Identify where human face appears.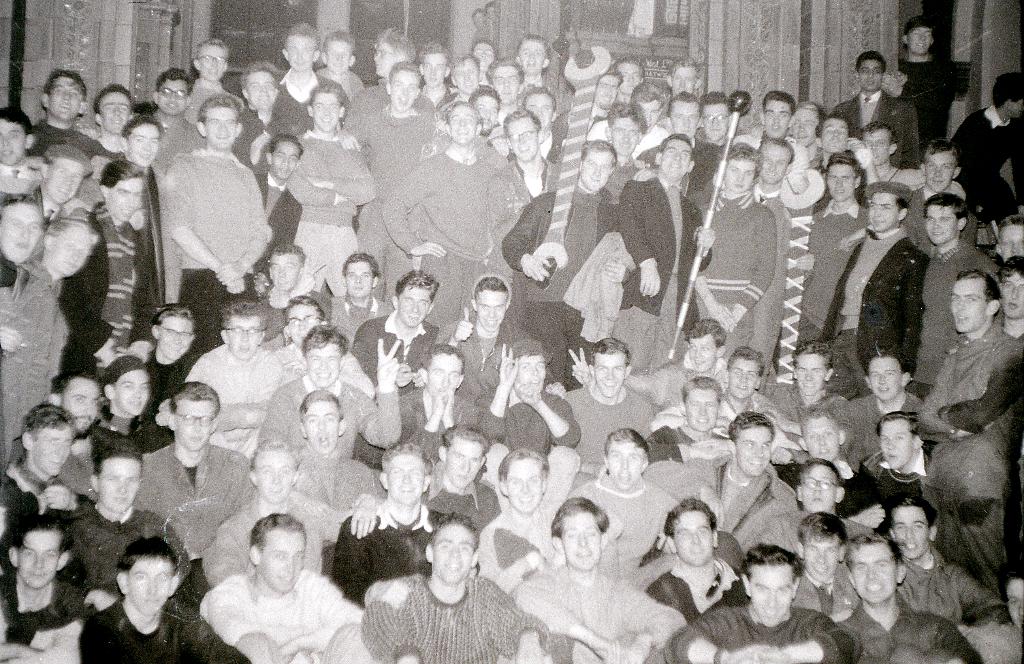
Appears at 668, 99, 702, 134.
